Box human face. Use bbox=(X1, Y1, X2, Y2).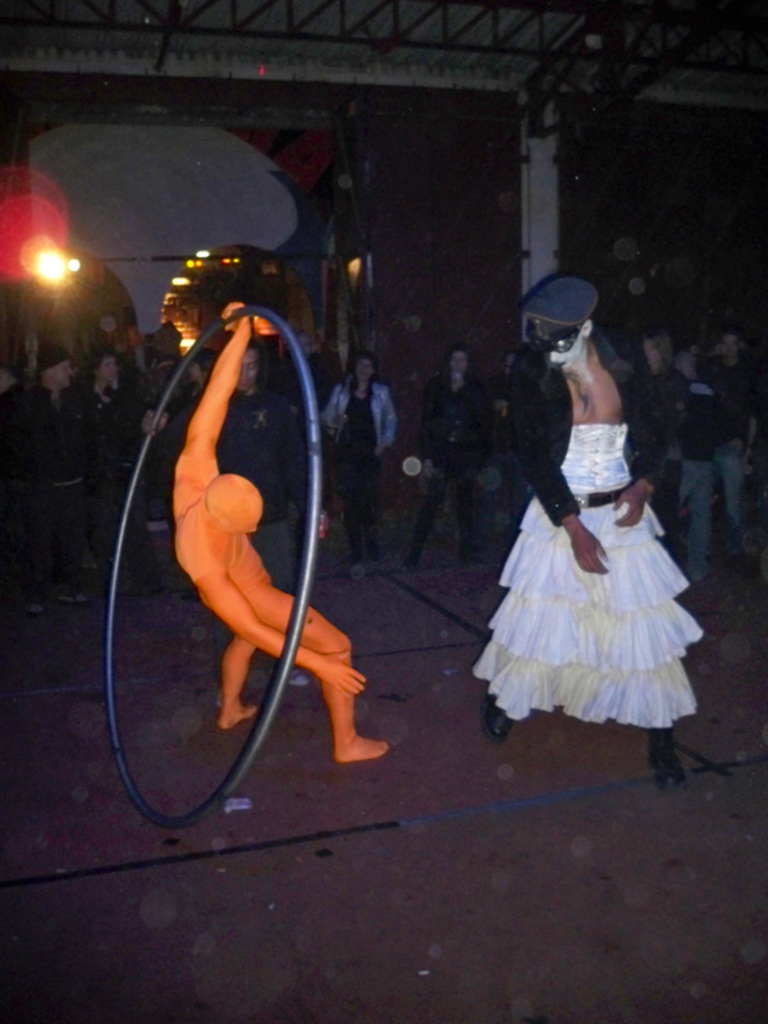
bbox=(451, 346, 474, 381).
